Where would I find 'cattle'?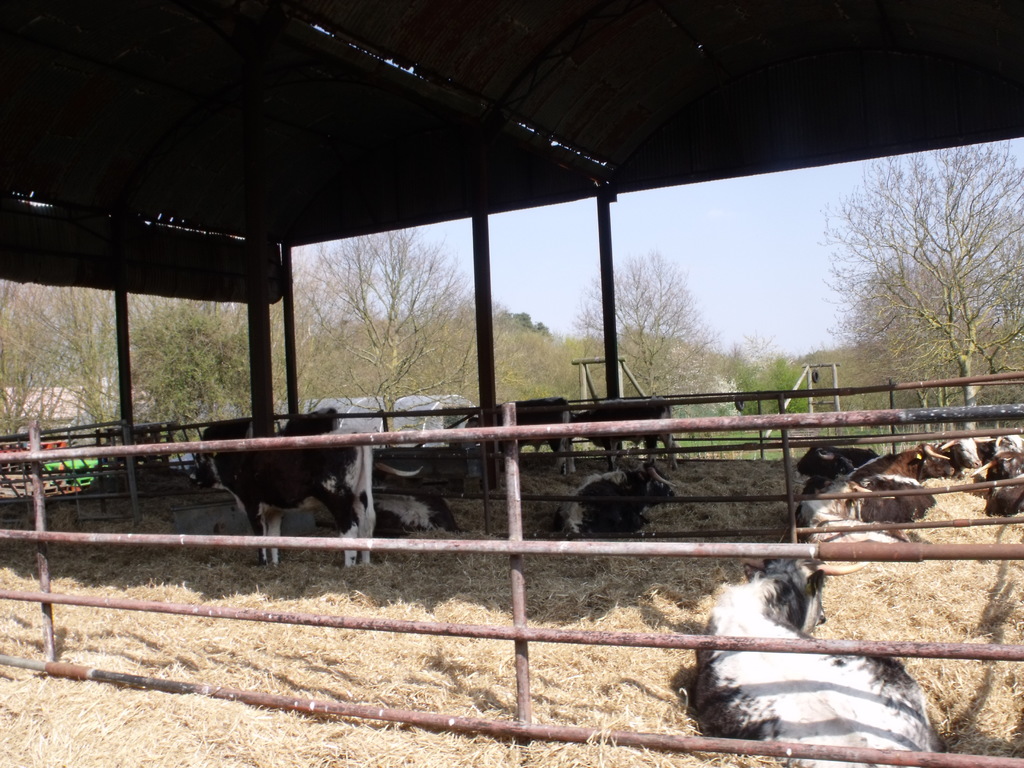
At (970, 452, 1023, 524).
